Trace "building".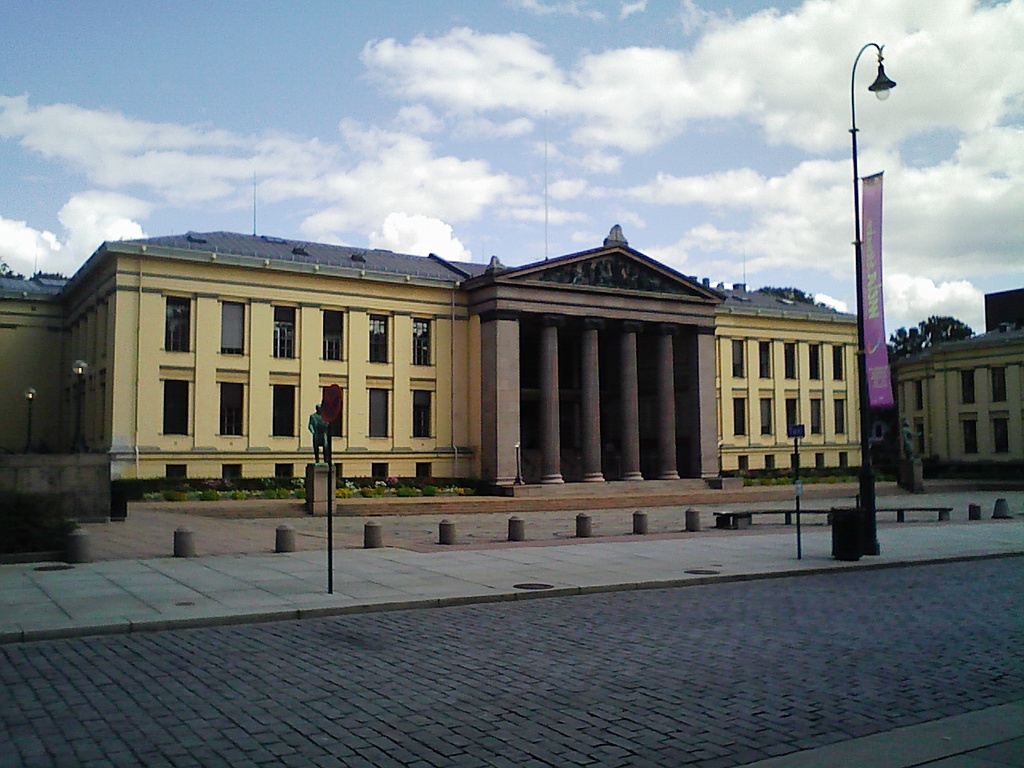
Traced to Rect(889, 288, 1023, 482).
